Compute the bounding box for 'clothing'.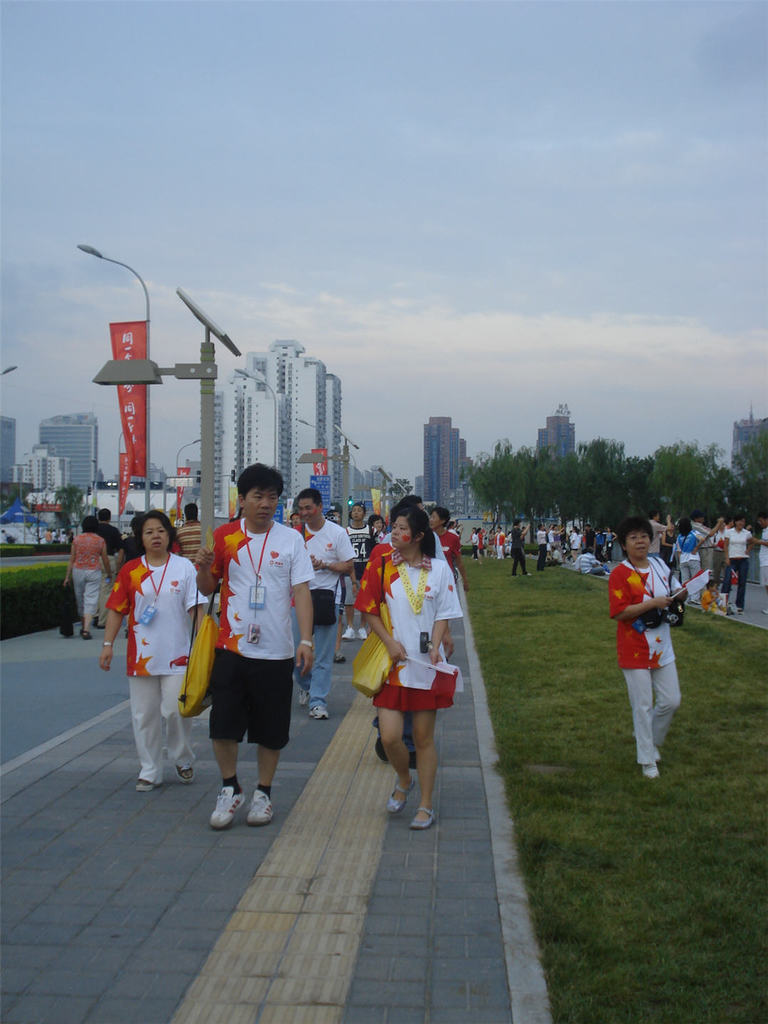
select_region(165, 540, 179, 556).
